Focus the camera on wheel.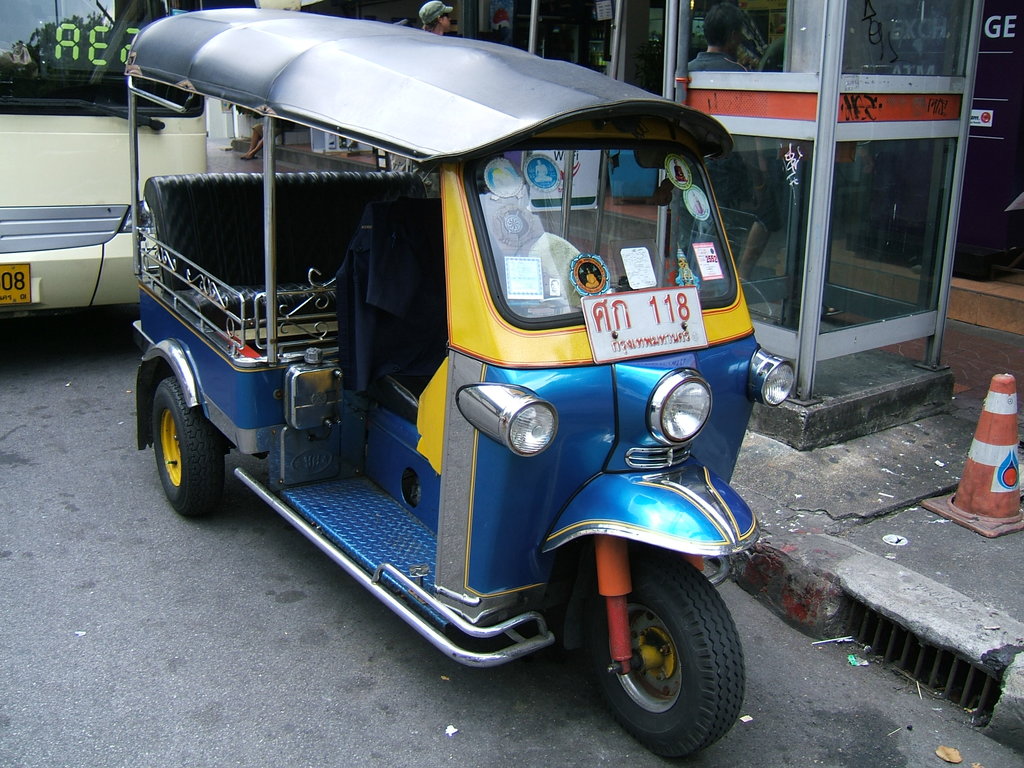
Focus region: bbox(585, 538, 758, 755).
